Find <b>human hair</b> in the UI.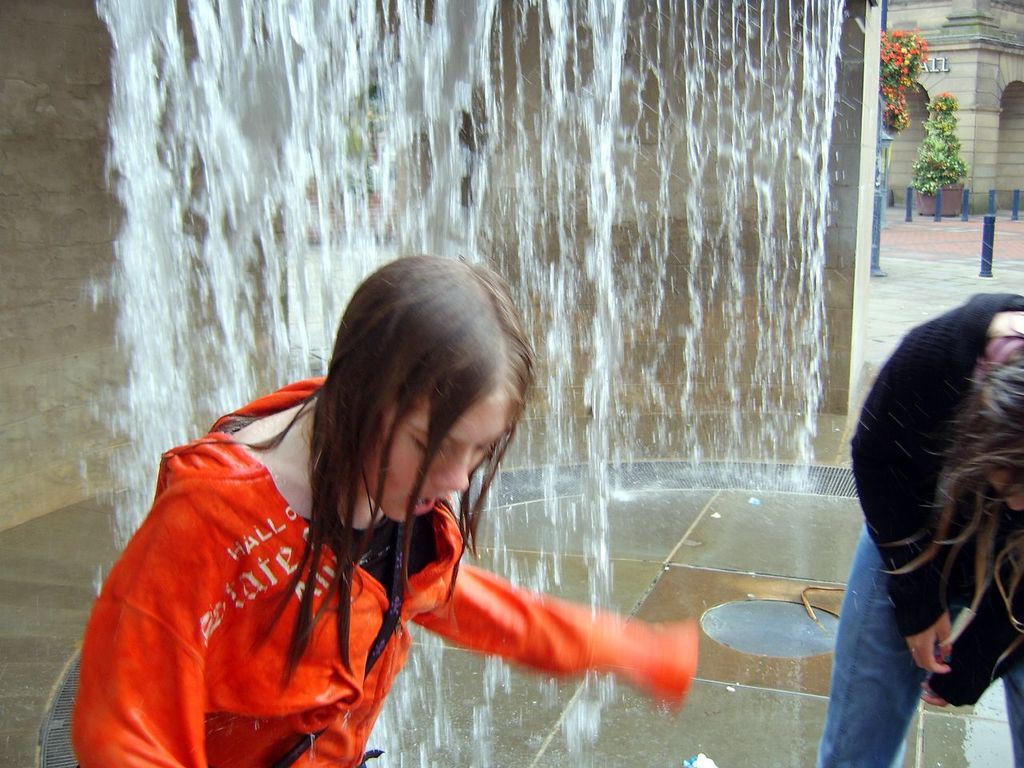
UI element at <region>860, 286, 1015, 667</region>.
